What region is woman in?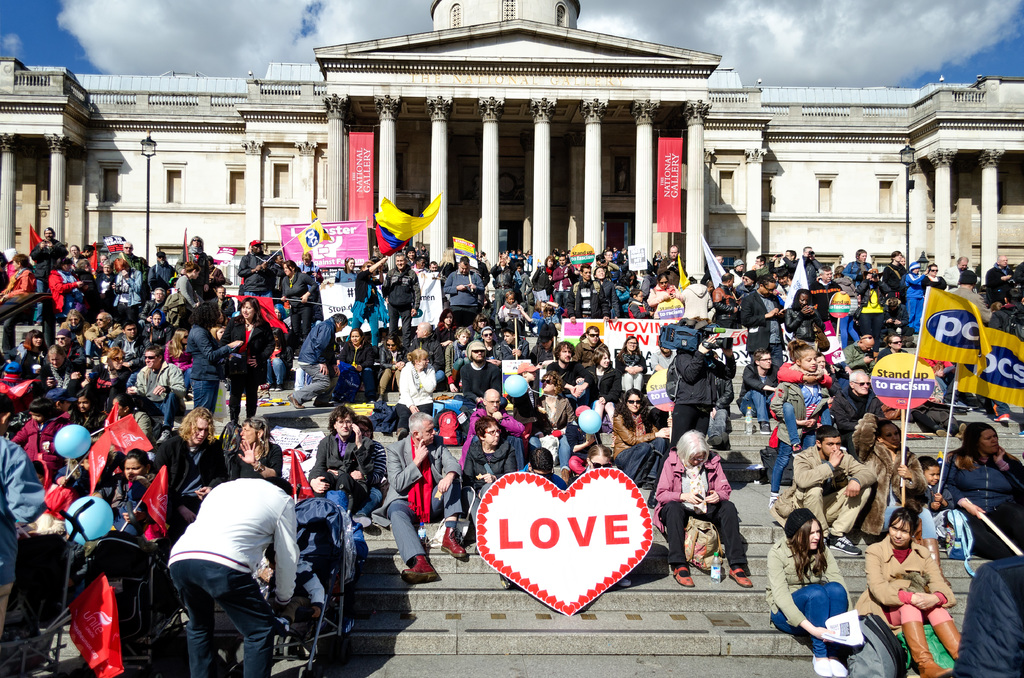
436:311:458:348.
